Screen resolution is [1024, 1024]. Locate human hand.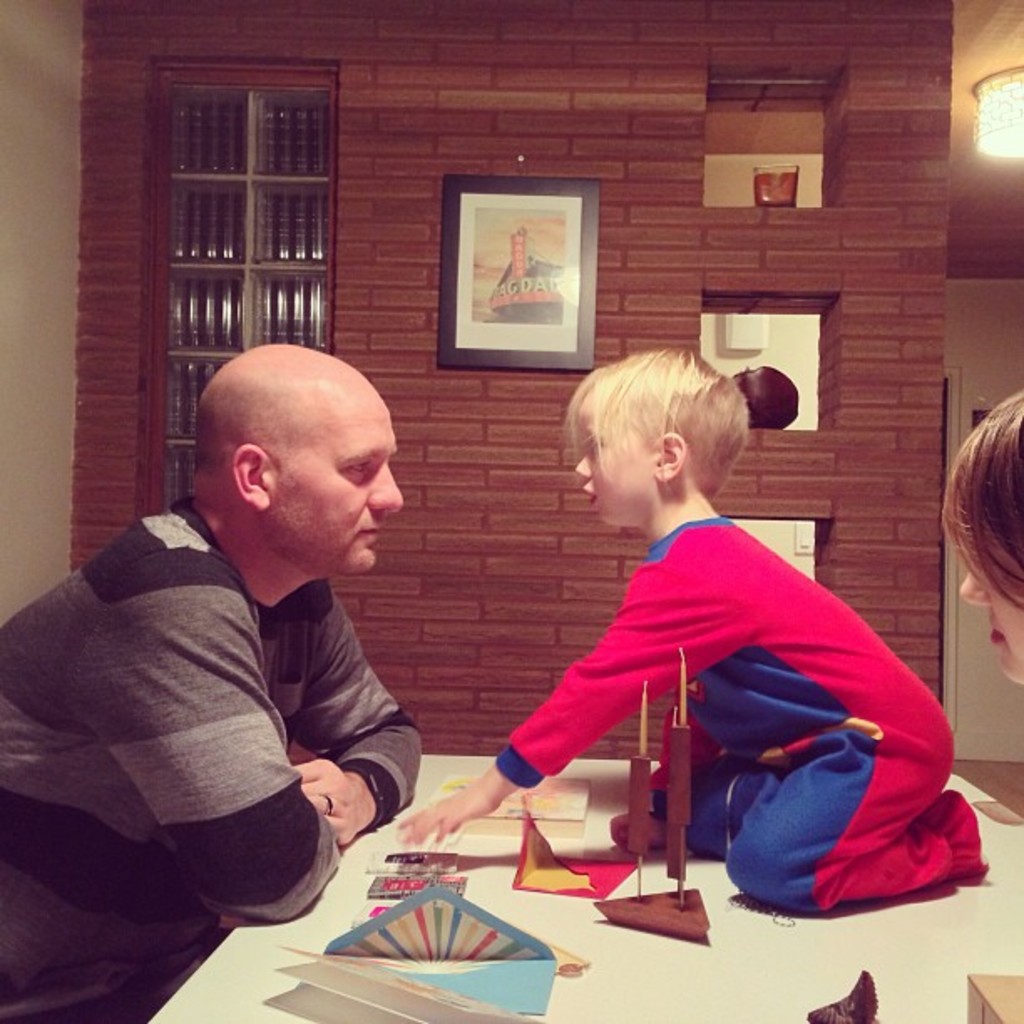
398:790:500:848.
